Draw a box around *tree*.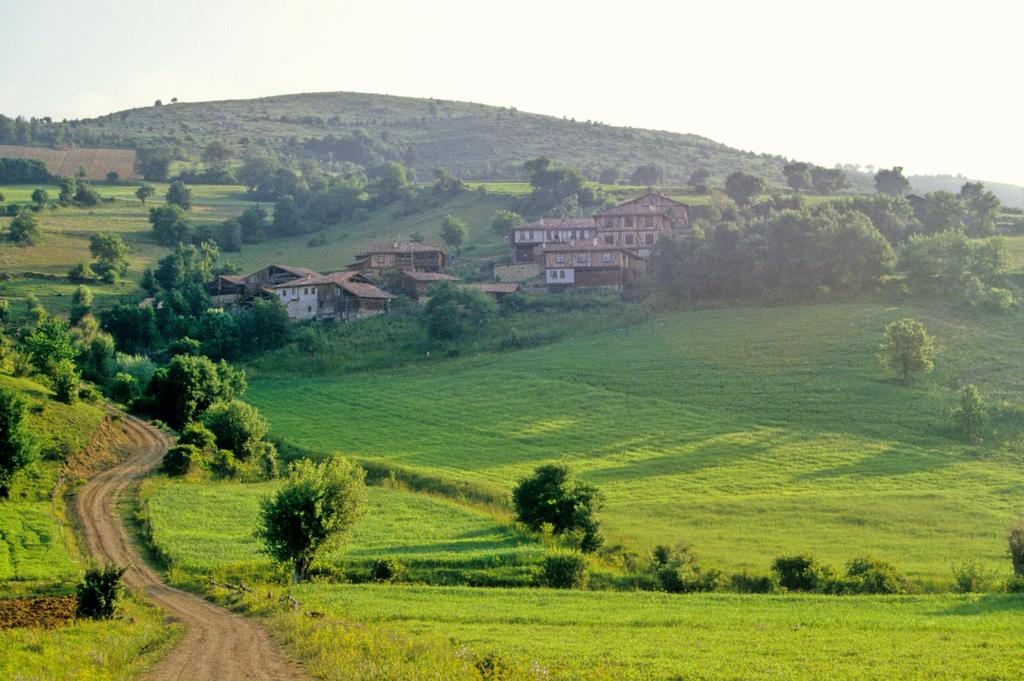
region(161, 394, 278, 476).
